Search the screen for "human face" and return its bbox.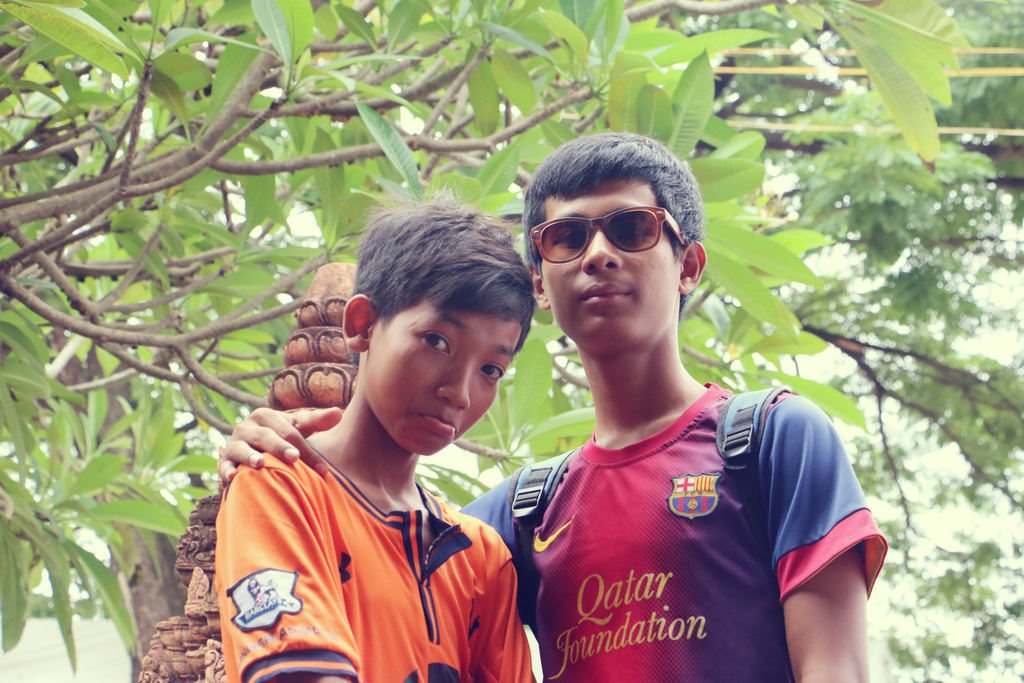
Found: (362, 294, 532, 461).
